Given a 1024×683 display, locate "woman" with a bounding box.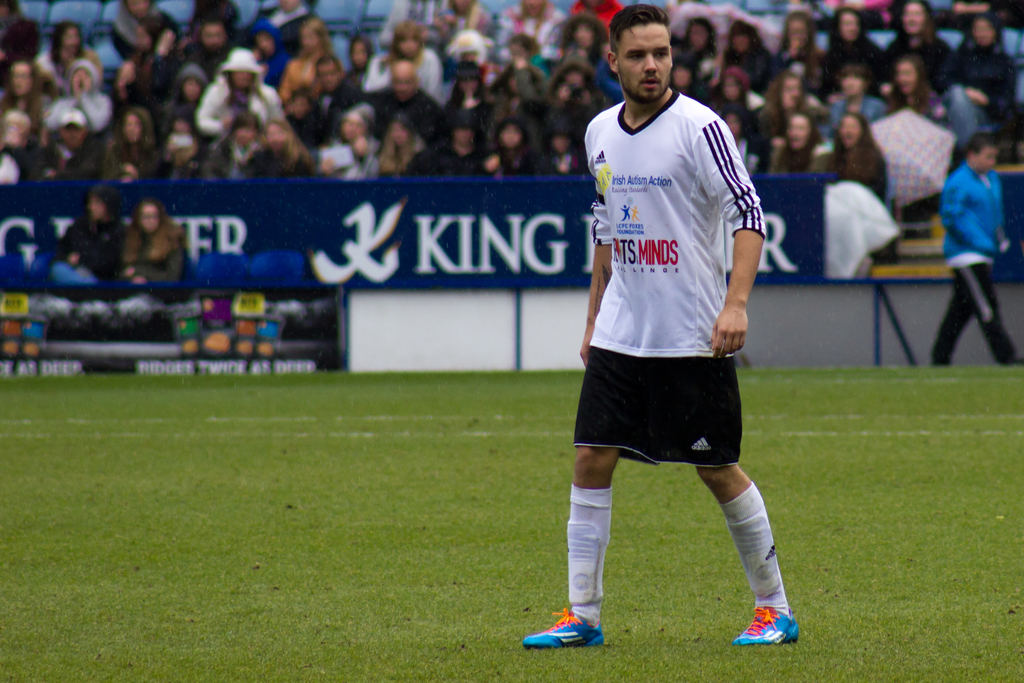
Located: region(49, 185, 127, 288).
